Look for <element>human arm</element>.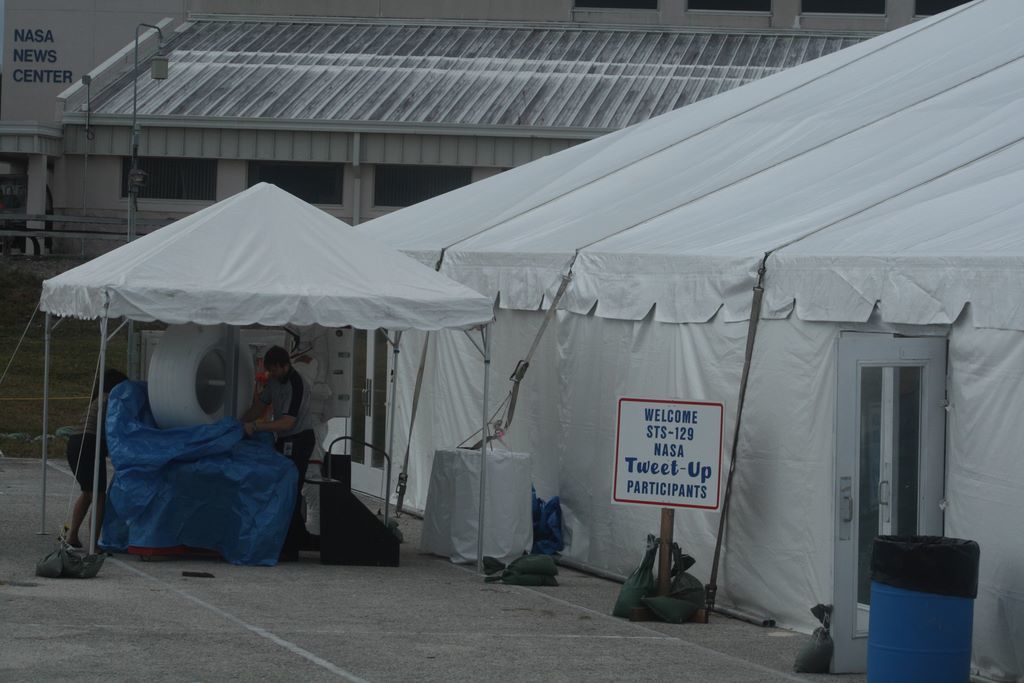
Found: [left=243, top=383, right=308, bottom=437].
